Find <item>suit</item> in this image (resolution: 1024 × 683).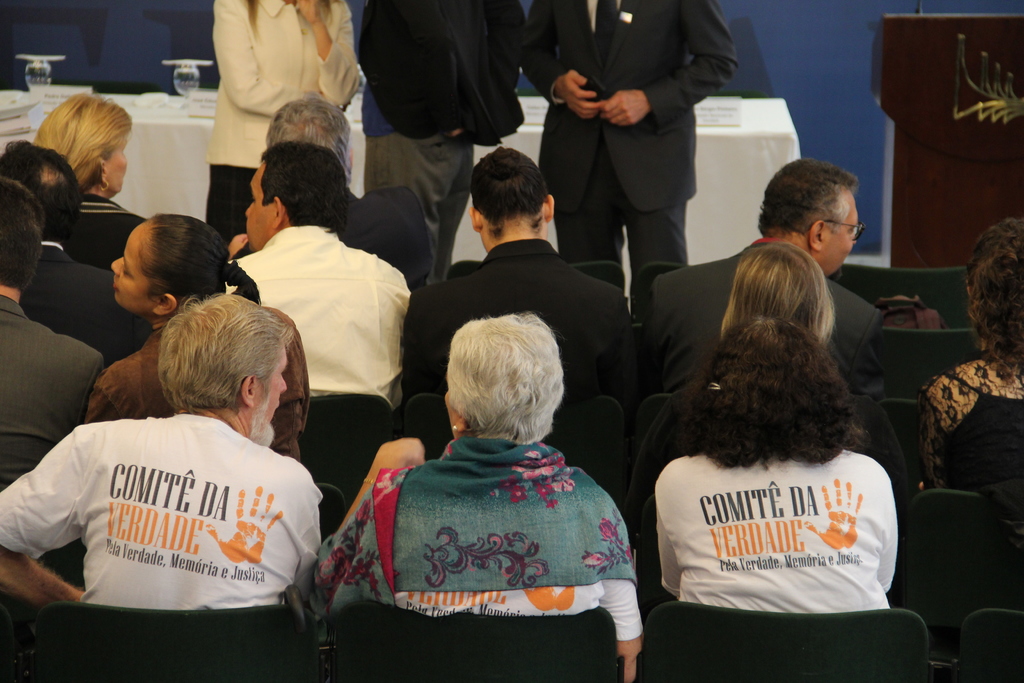
{"x1": 400, "y1": 236, "x2": 639, "y2": 407}.
